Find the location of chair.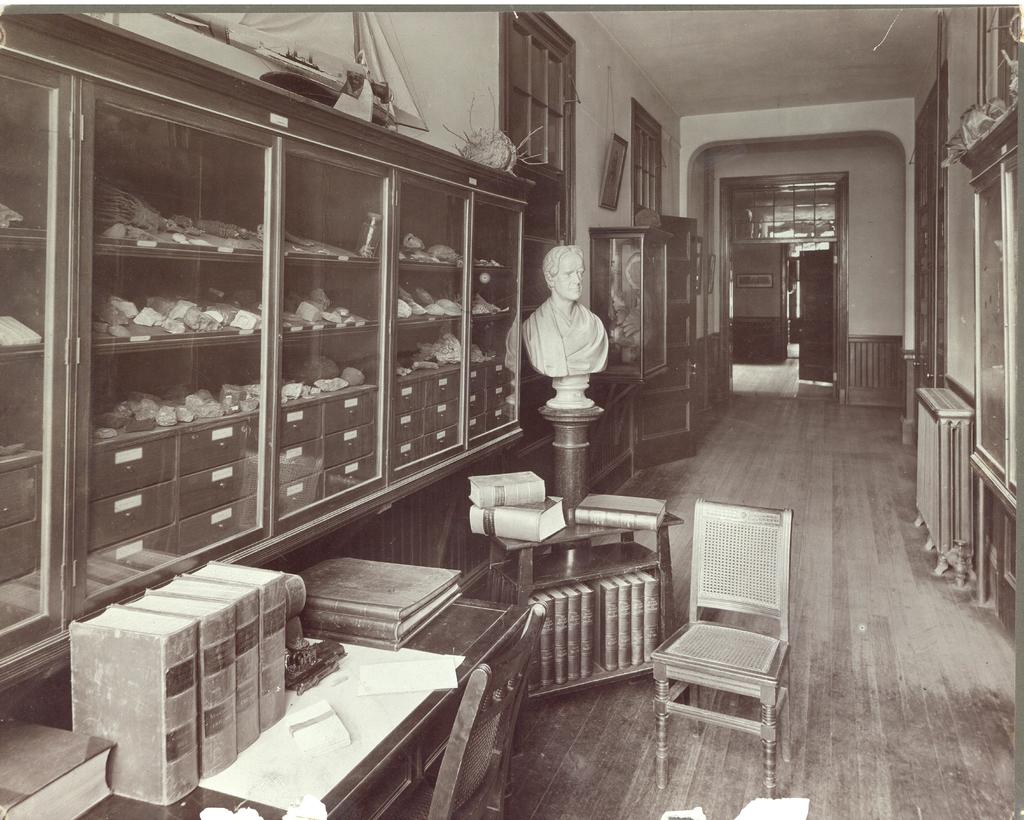
Location: rect(638, 515, 796, 774).
